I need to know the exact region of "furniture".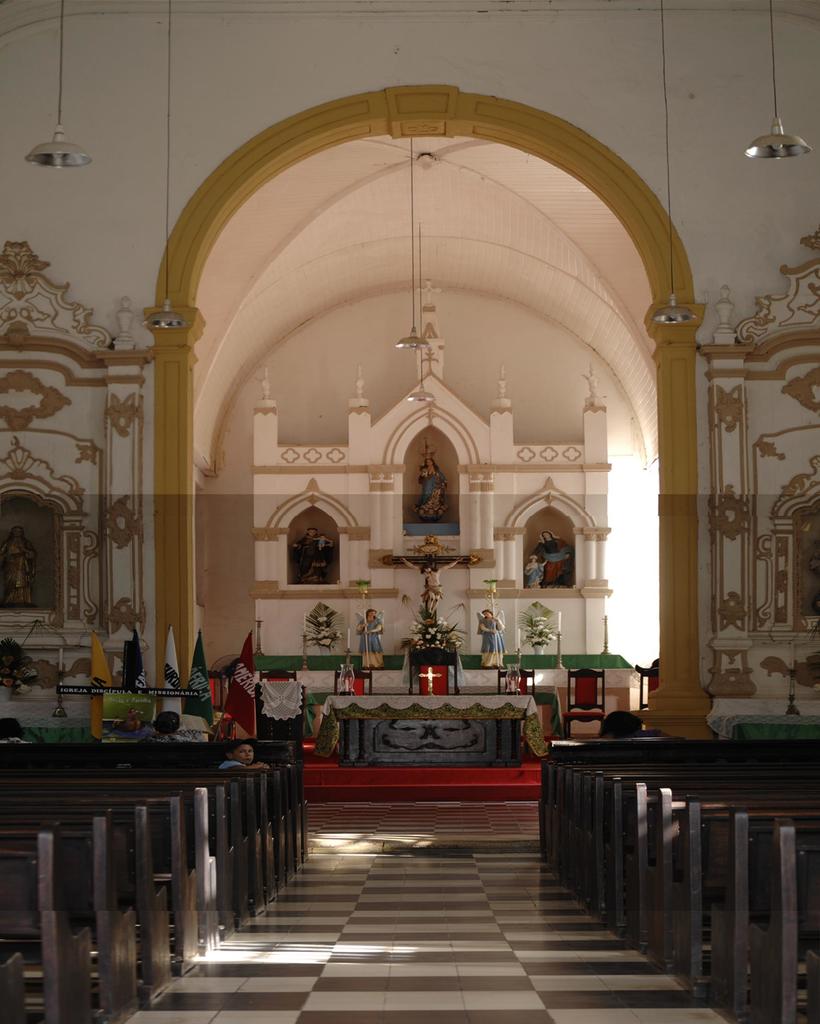
Region: (x1=330, y1=652, x2=376, y2=689).
